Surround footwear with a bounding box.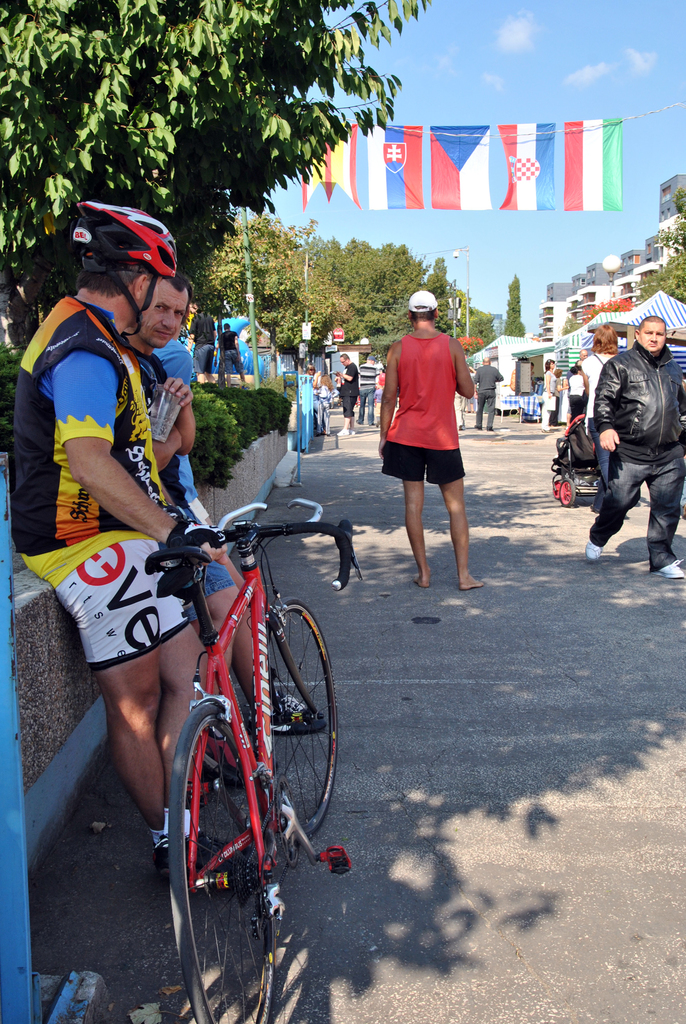
BBox(580, 531, 601, 561).
